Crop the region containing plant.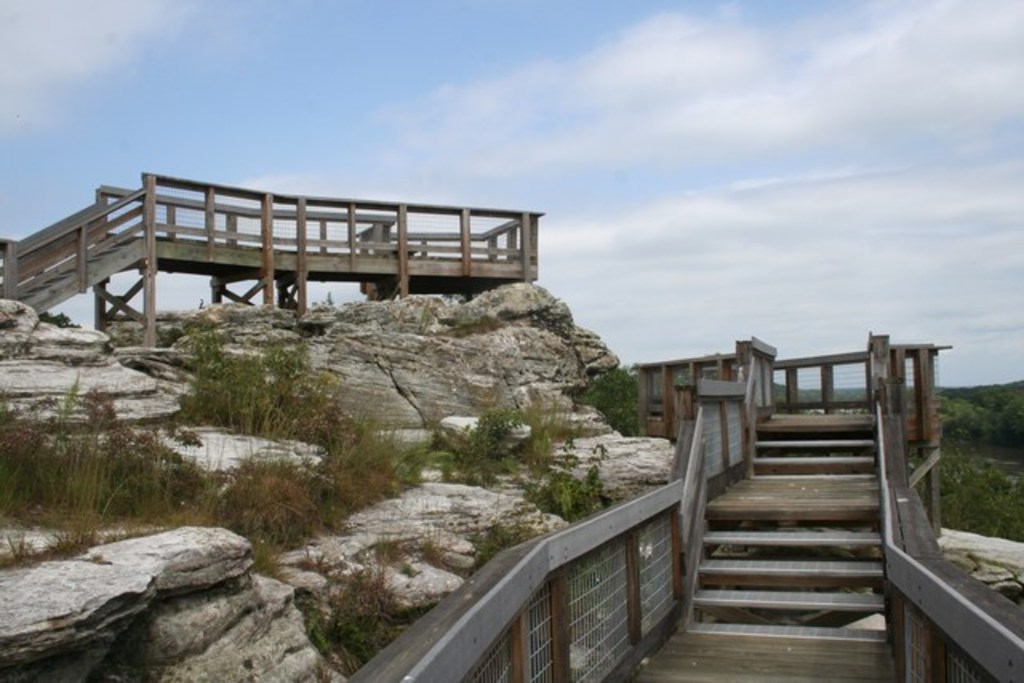
Crop region: x1=118, y1=429, x2=197, y2=525.
